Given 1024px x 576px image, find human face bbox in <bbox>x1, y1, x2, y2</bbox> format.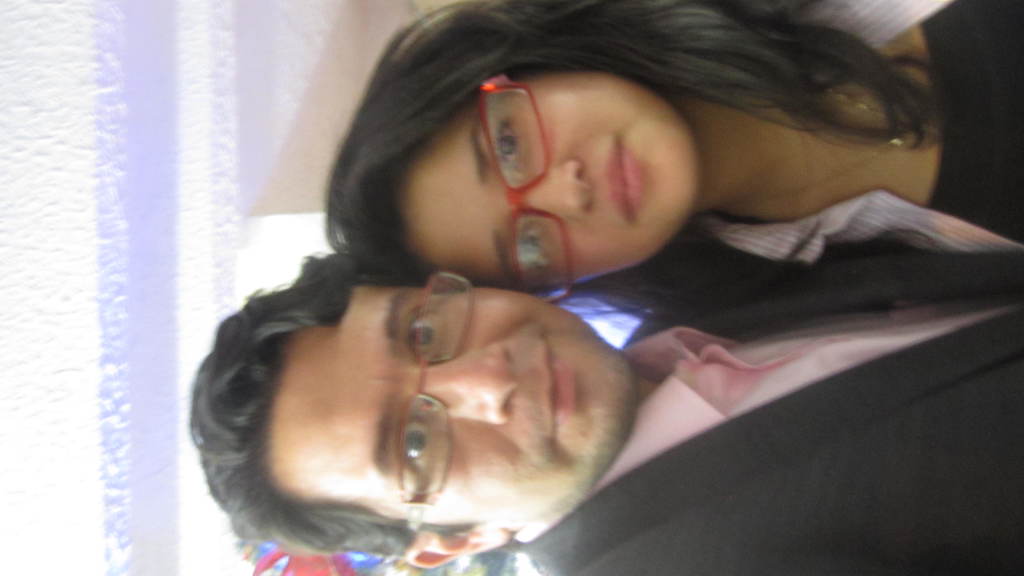
<bbox>397, 72, 696, 287</bbox>.
